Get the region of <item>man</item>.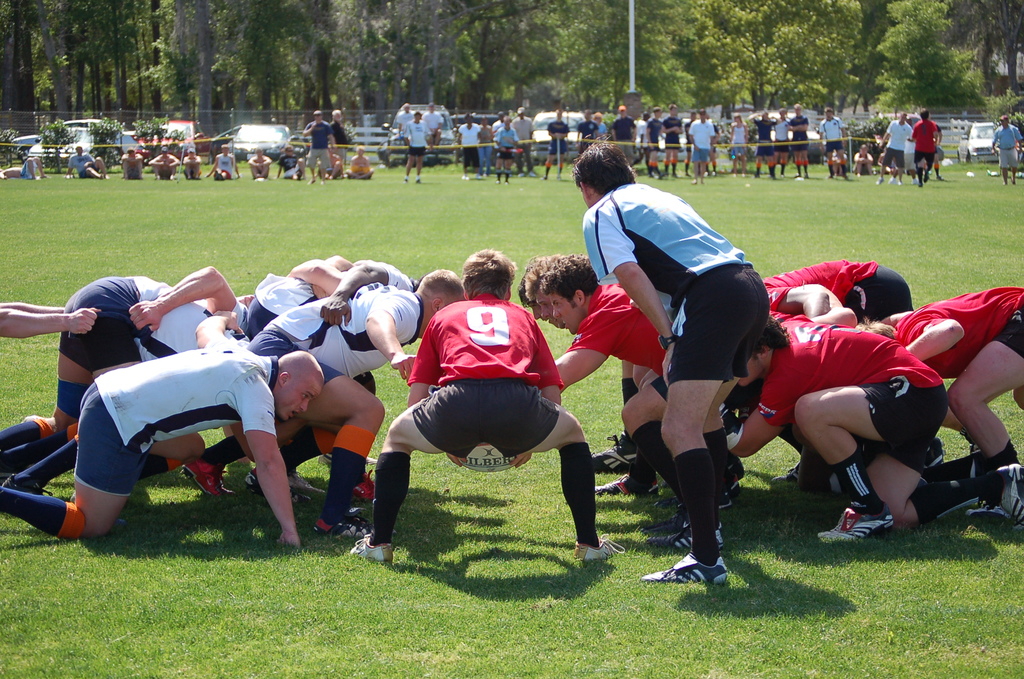
box=[747, 111, 782, 179].
